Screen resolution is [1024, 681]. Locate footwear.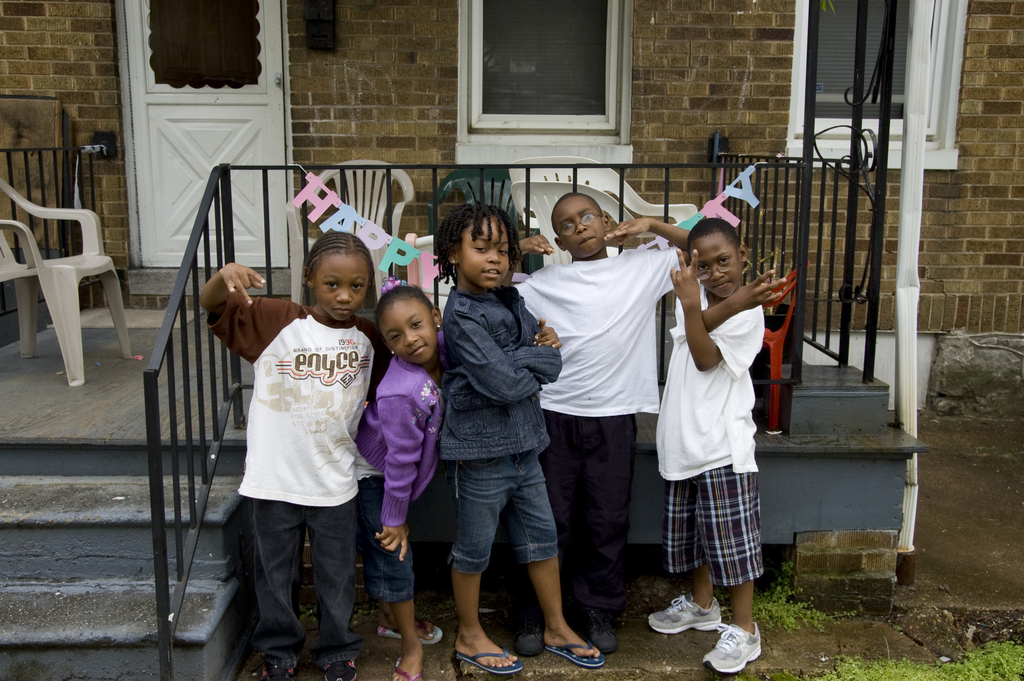
x1=701 y1=619 x2=763 y2=678.
